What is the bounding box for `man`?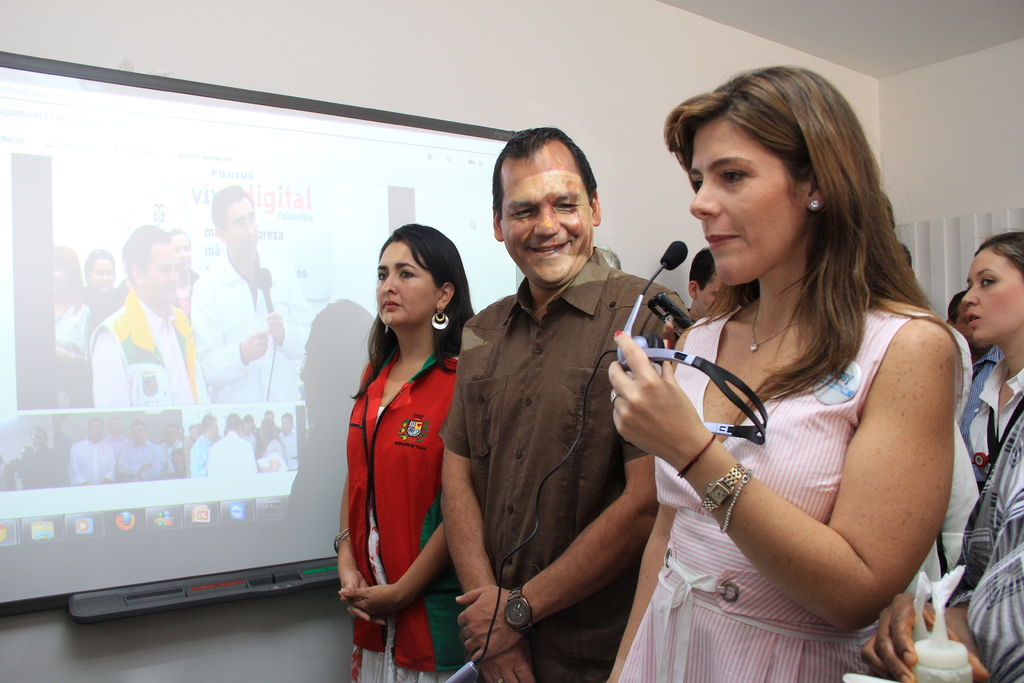
bbox=[175, 403, 222, 488].
